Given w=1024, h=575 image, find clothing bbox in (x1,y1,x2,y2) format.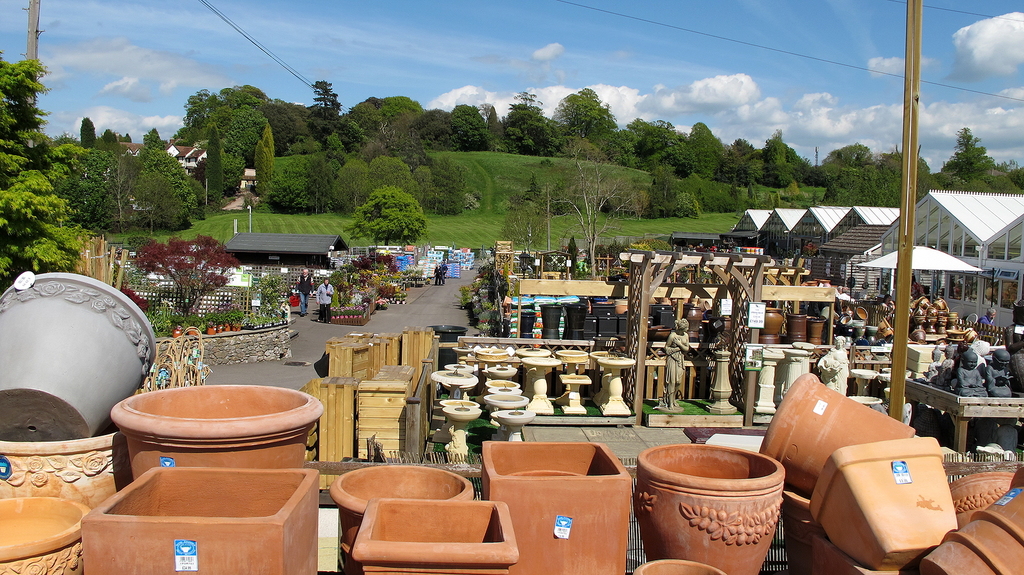
(837,292,853,301).
